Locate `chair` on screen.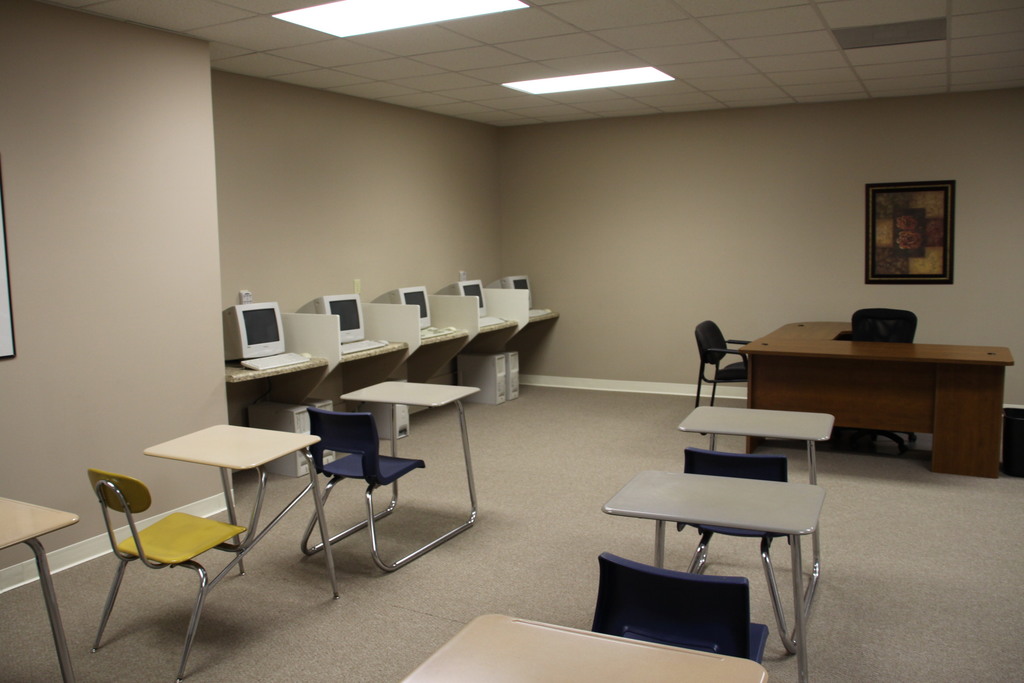
On screen at pyautogui.locateOnScreen(90, 470, 246, 682).
